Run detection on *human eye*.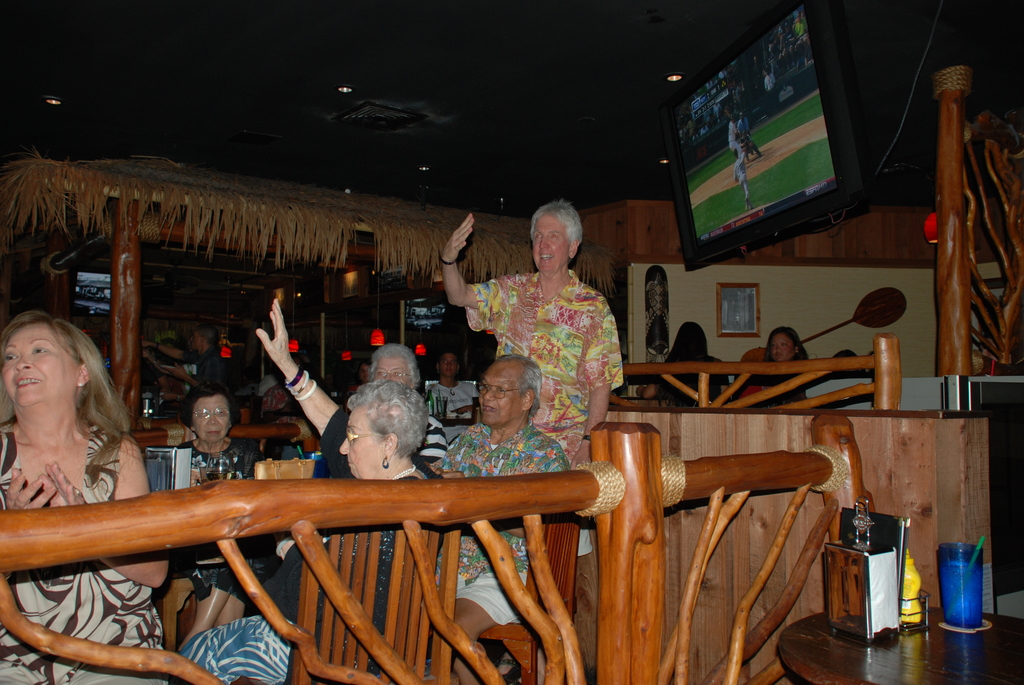
Result: [215, 408, 224, 416].
